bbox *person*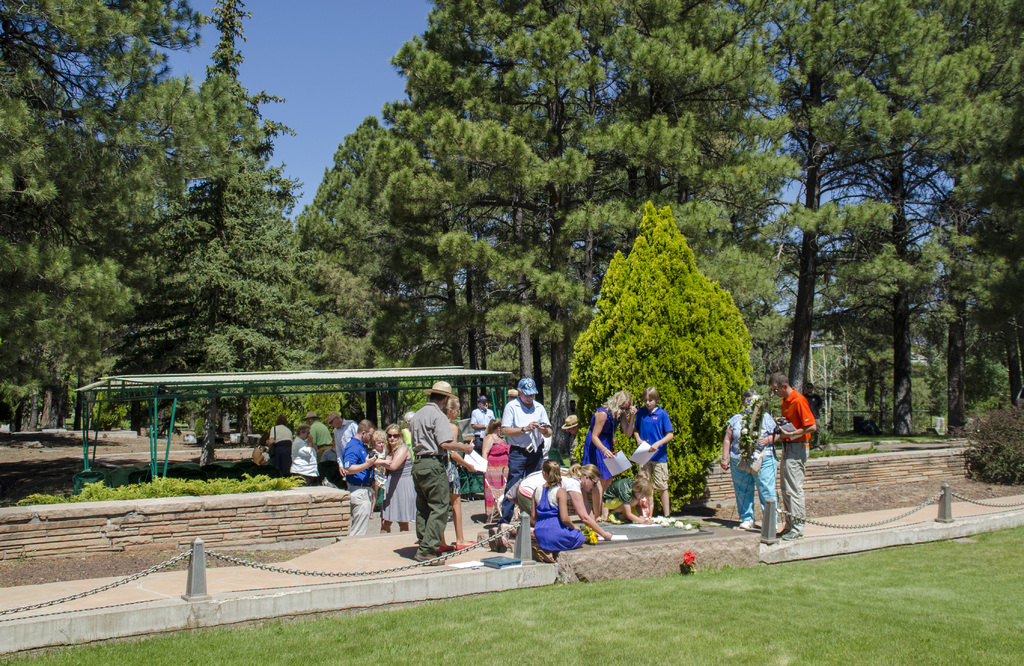
602, 476, 655, 526
